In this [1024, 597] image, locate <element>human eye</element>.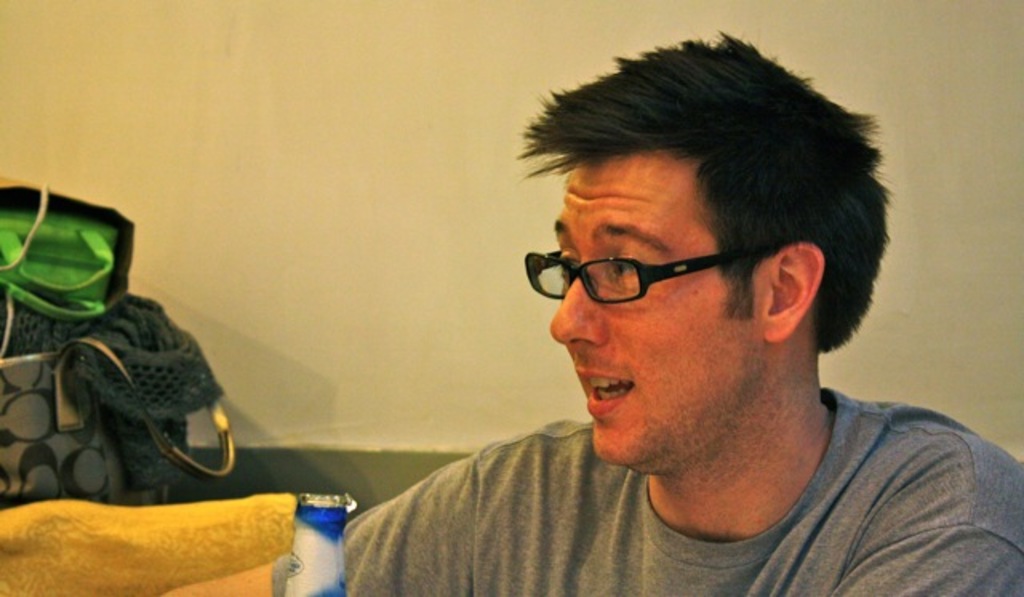
Bounding box: (left=608, top=254, right=637, bottom=282).
